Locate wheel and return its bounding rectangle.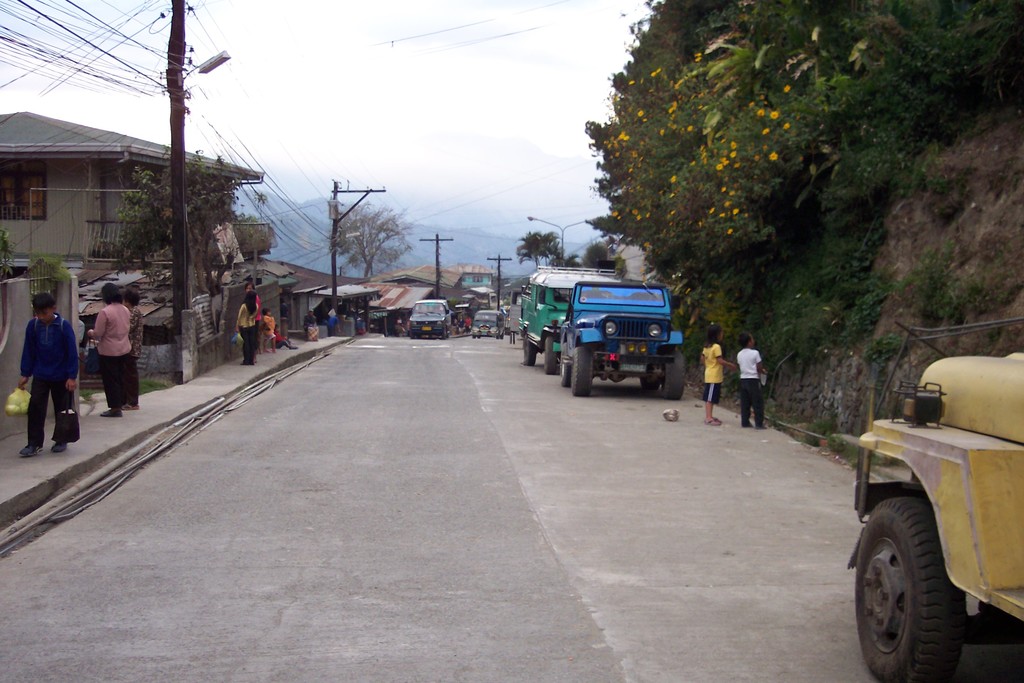
BBox(543, 334, 560, 372).
